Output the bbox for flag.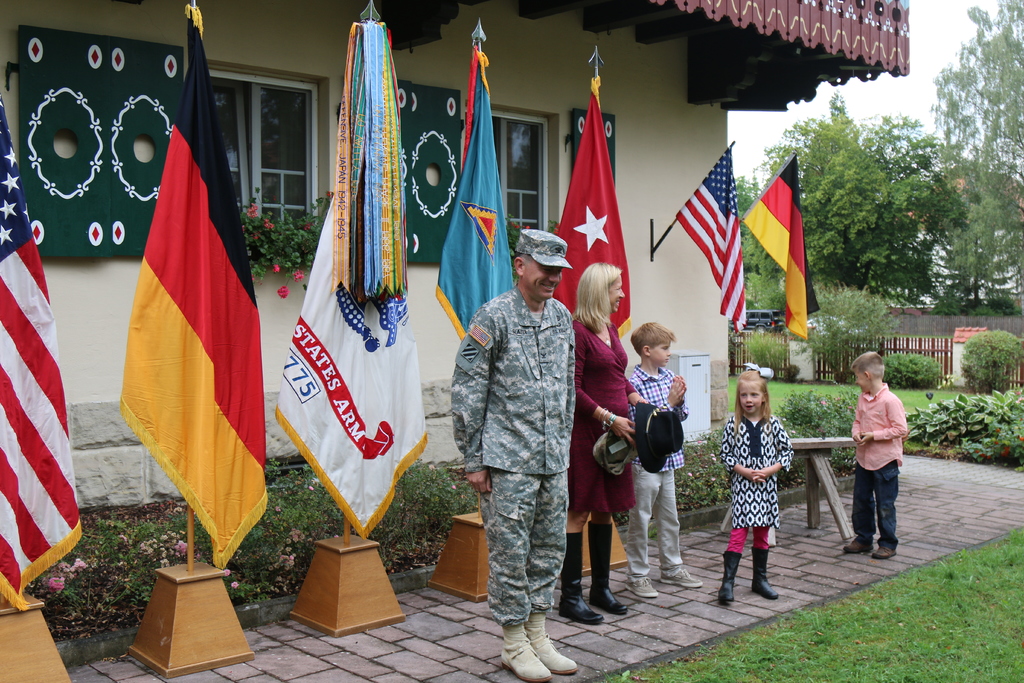
<region>95, 95, 254, 582</region>.
